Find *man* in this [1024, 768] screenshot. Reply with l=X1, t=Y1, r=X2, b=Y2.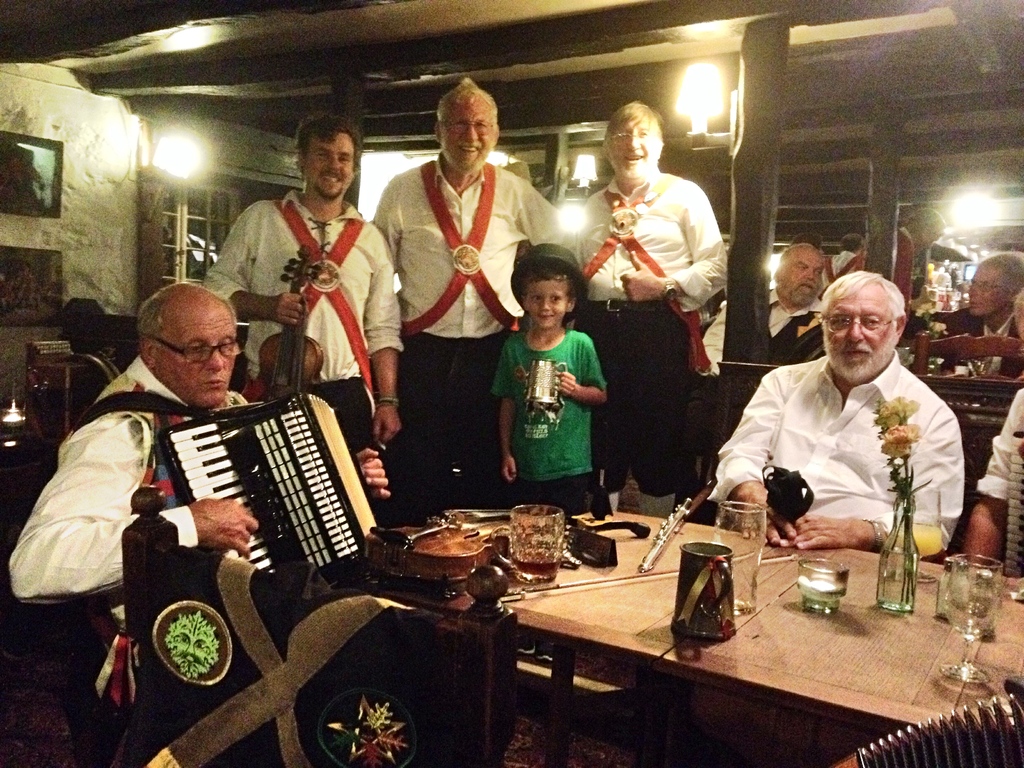
l=1, t=281, r=384, b=682.
